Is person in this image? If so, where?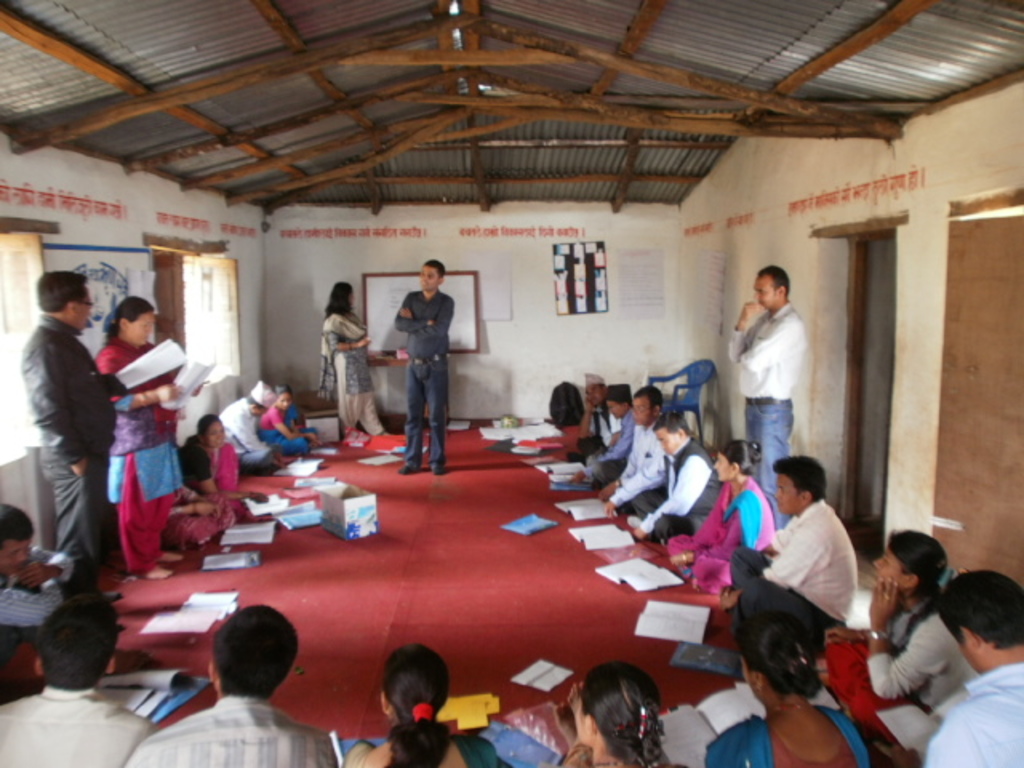
Yes, at [x1=848, y1=526, x2=978, y2=750].
